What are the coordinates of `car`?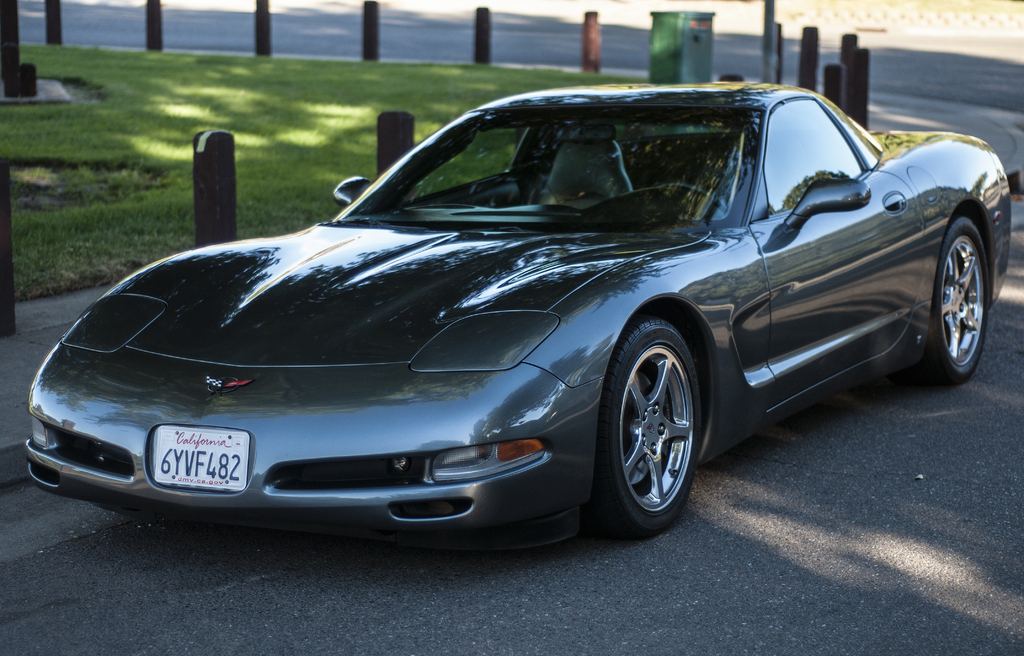
bbox=[40, 88, 982, 566].
